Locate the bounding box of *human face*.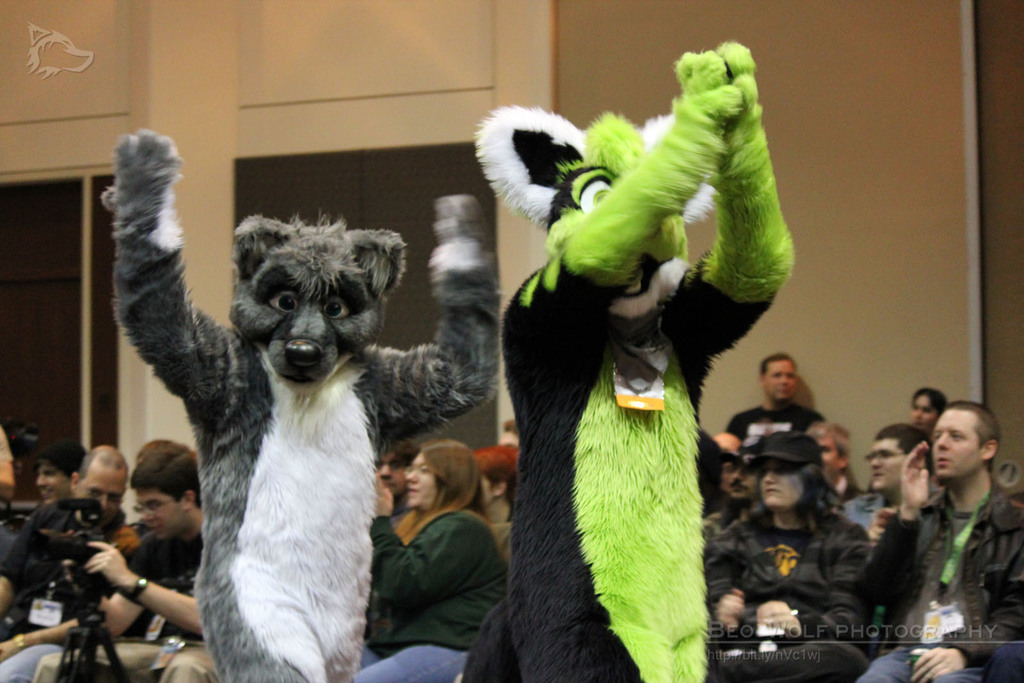
Bounding box: 34, 462, 70, 499.
